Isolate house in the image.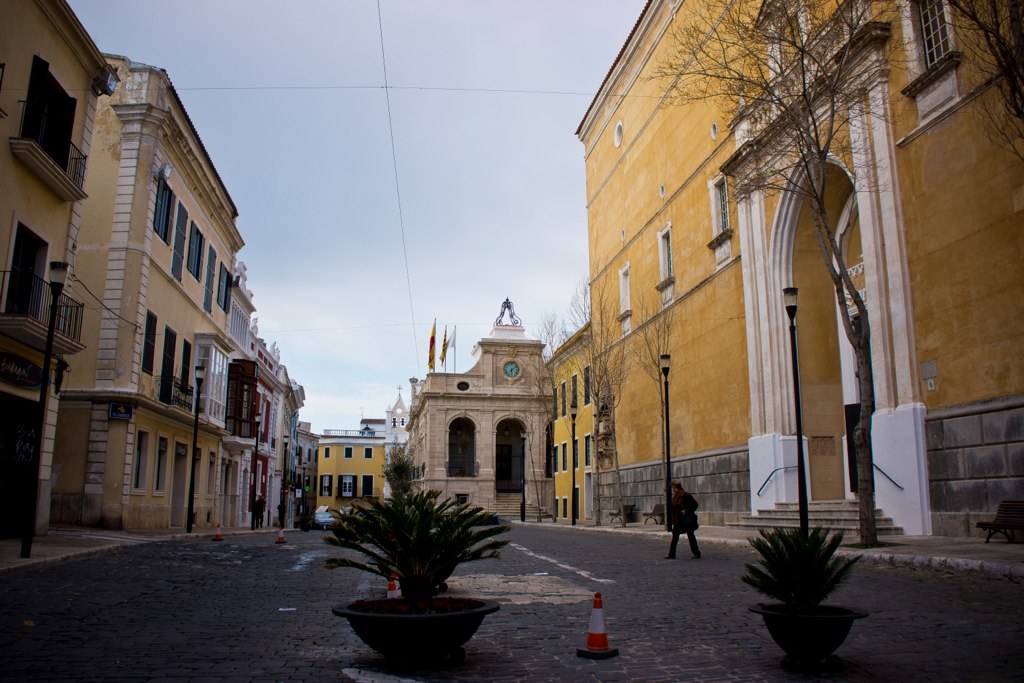
Isolated region: [394,292,548,524].
